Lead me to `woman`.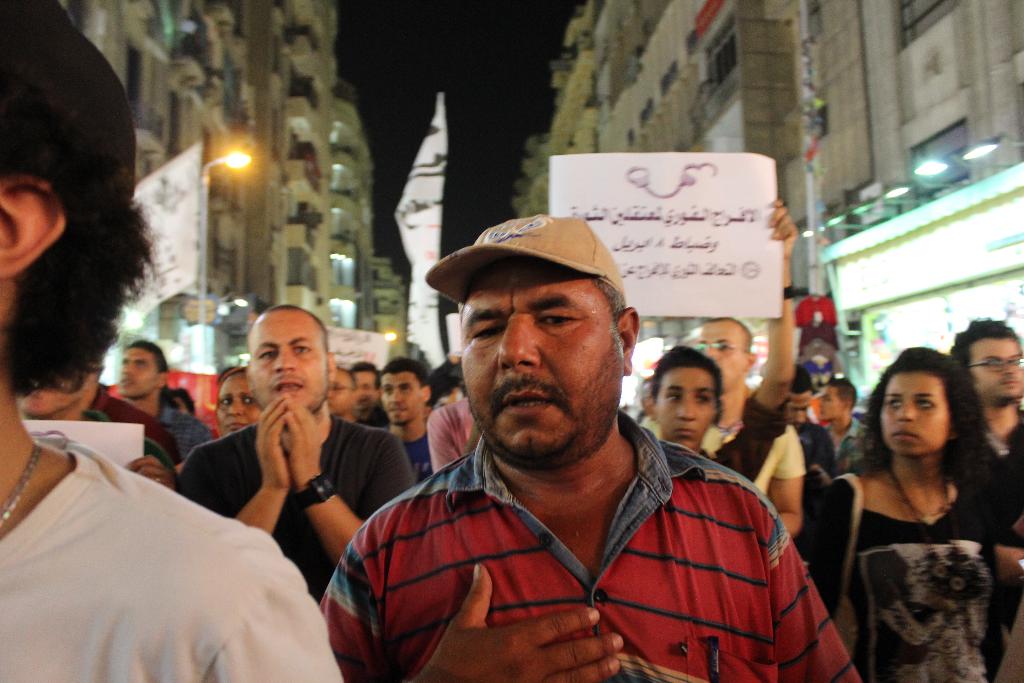
Lead to 212 363 263 443.
